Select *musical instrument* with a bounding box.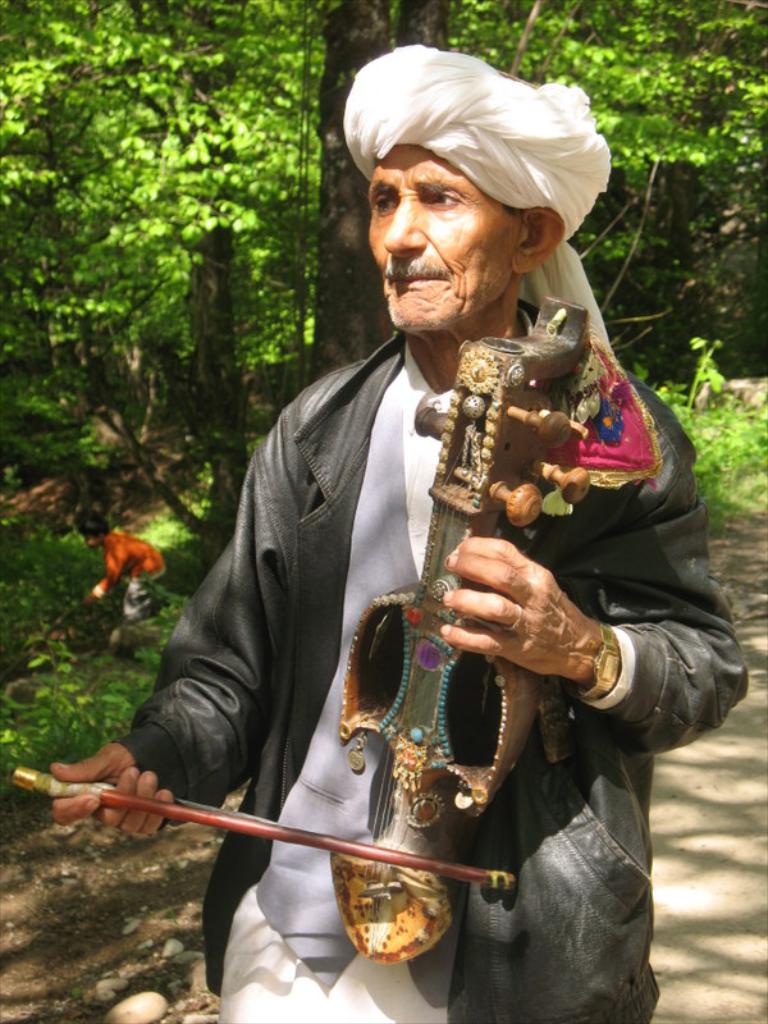
<box>330,298,596,899</box>.
